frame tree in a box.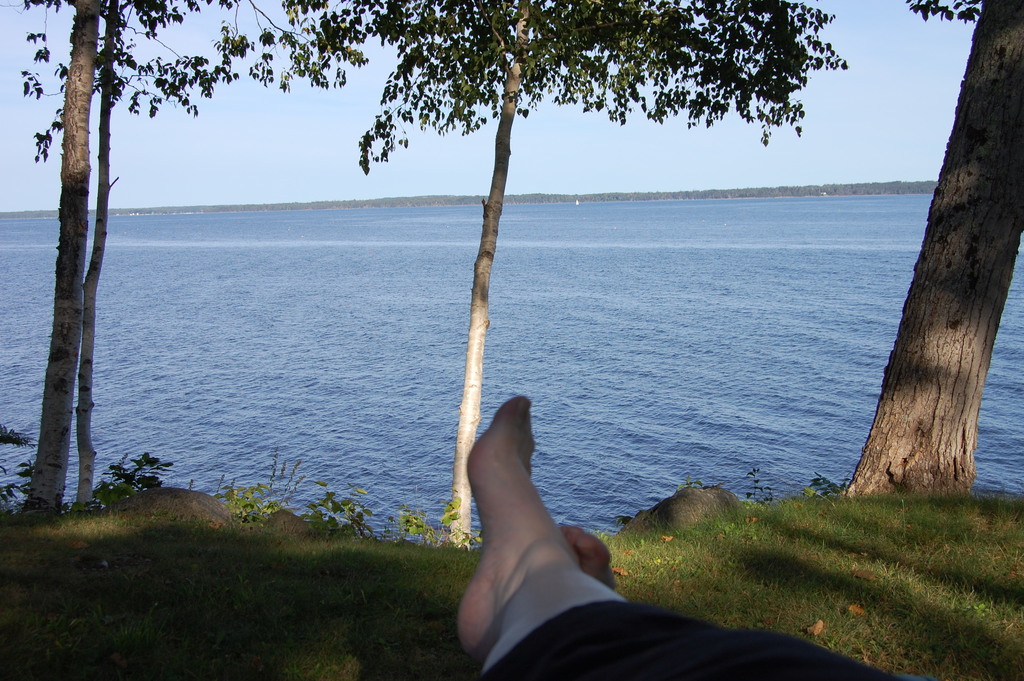
box=[278, 0, 850, 543].
